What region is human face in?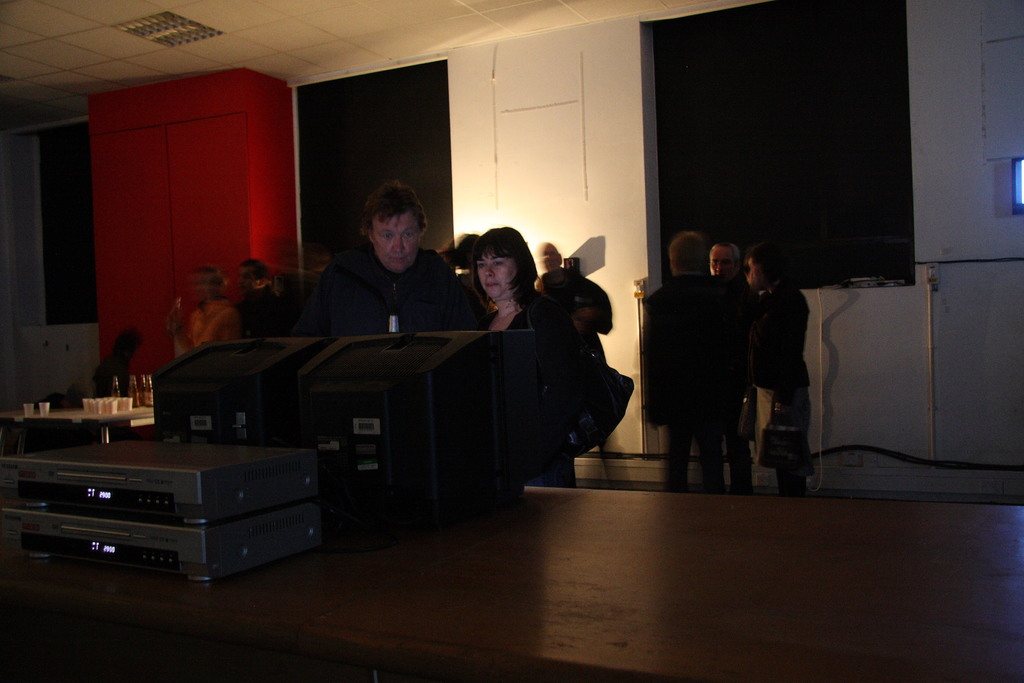
480 252 514 295.
